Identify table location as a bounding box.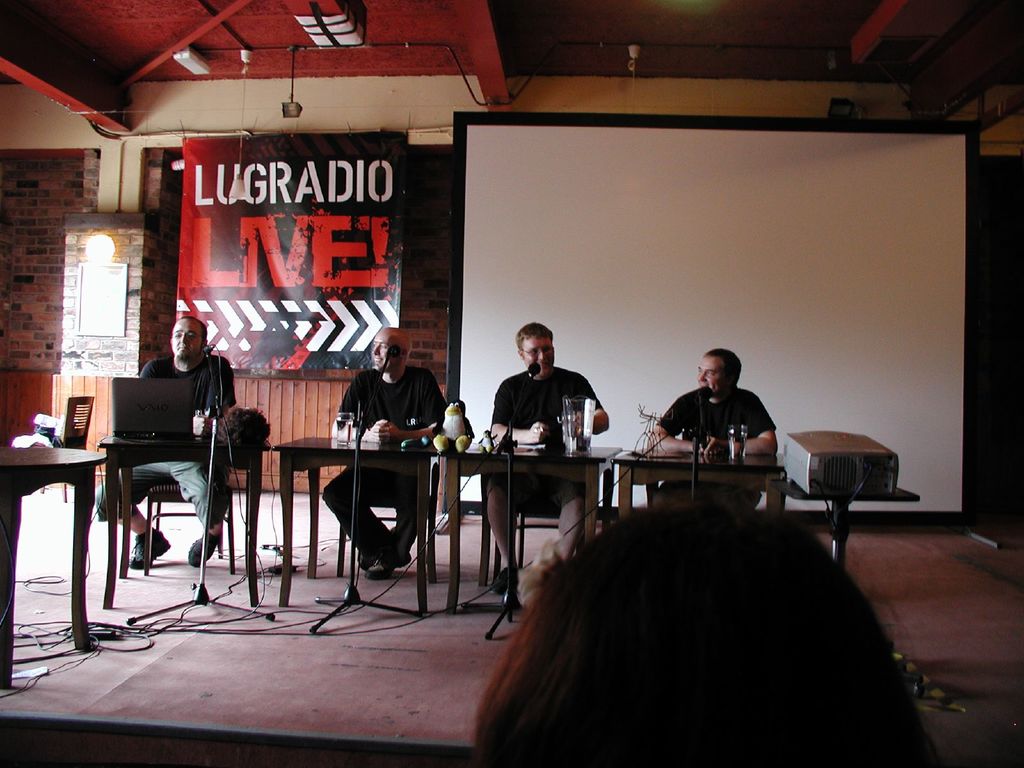
bbox=[2, 427, 129, 652].
